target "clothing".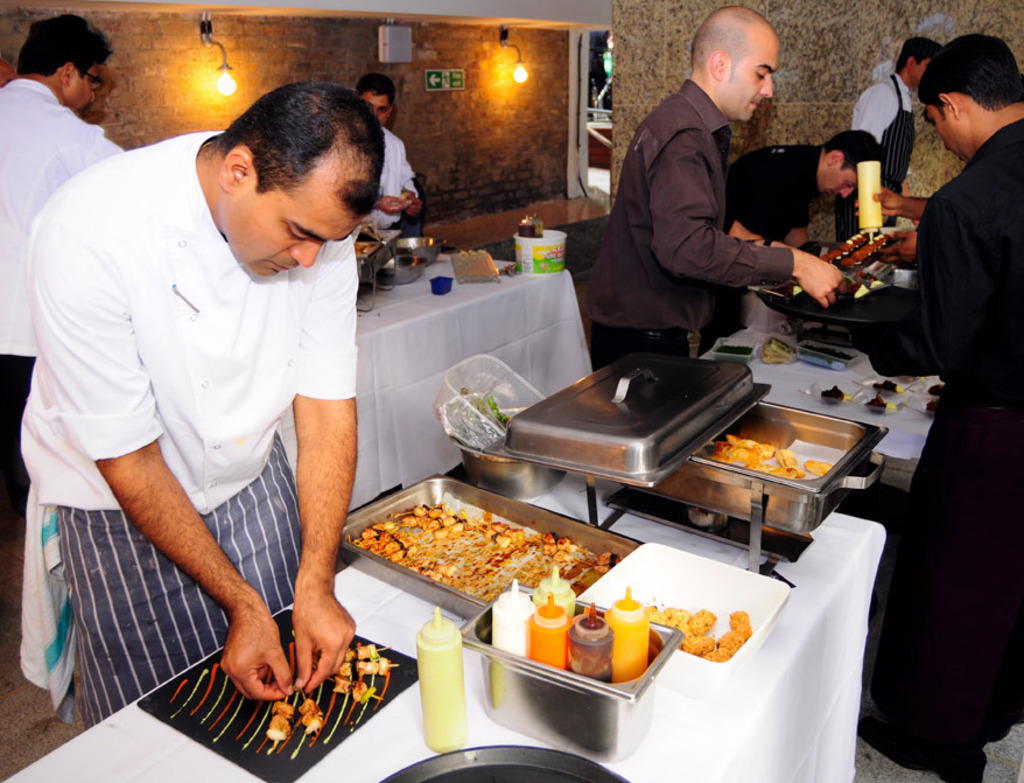
Target region: [x1=587, y1=90, x2=794, y2=347].
